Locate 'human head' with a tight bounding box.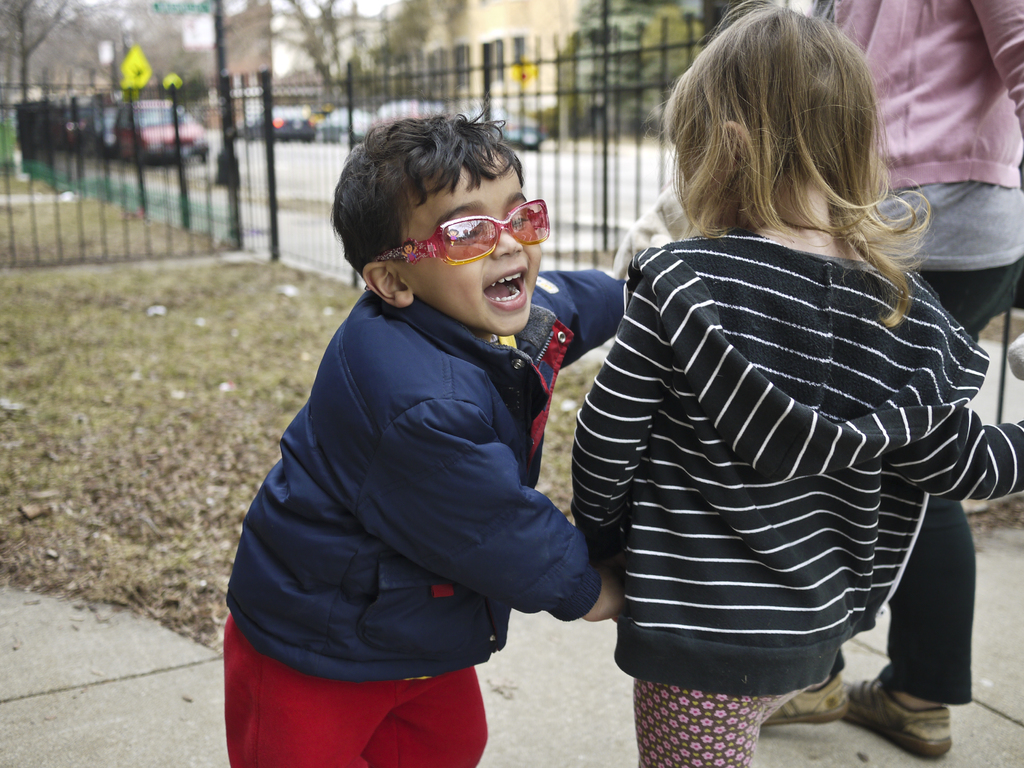
x1=658, y1=12, x2=907, y2=268.
